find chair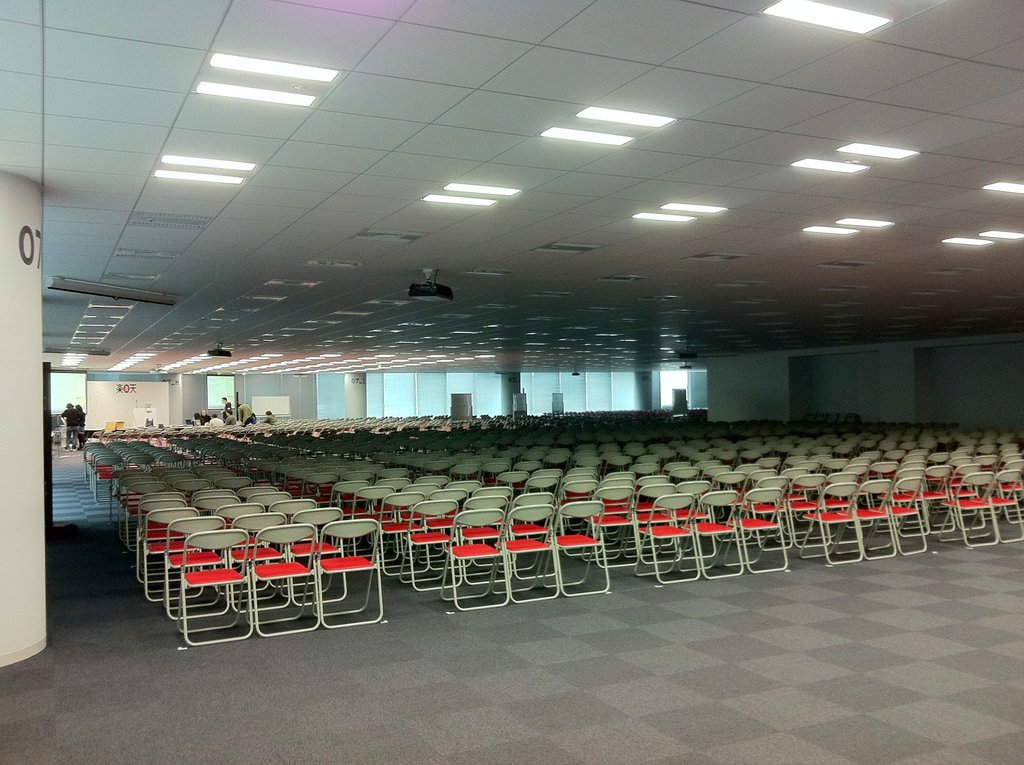
box(438, 513, 508, 609)
